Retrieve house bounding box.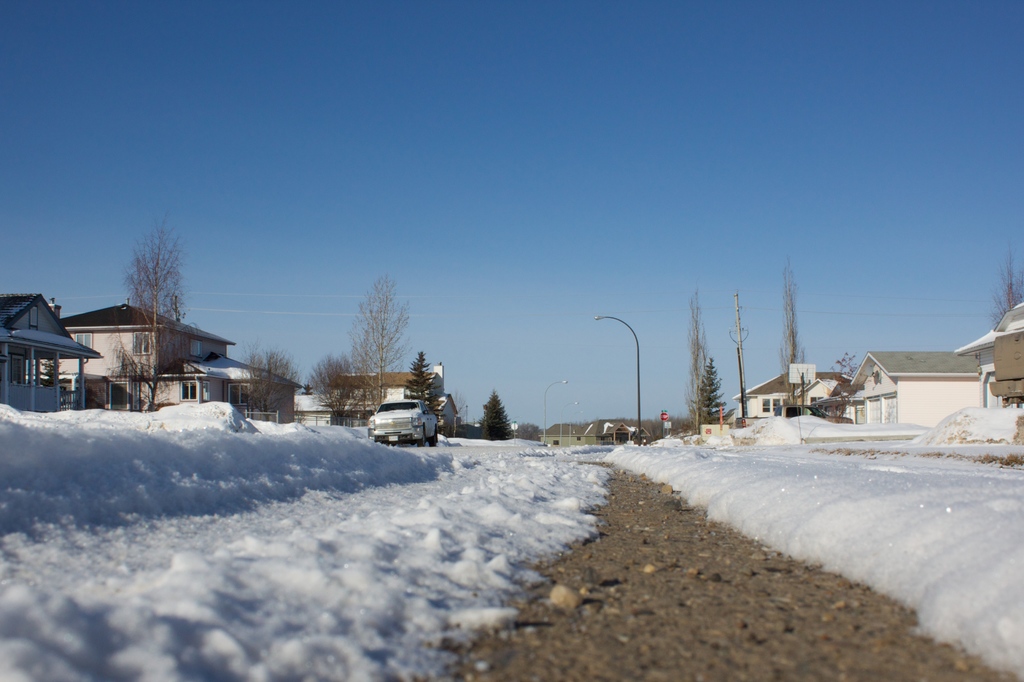
Bounding box: bbox=[845, 344, 980, 439].
